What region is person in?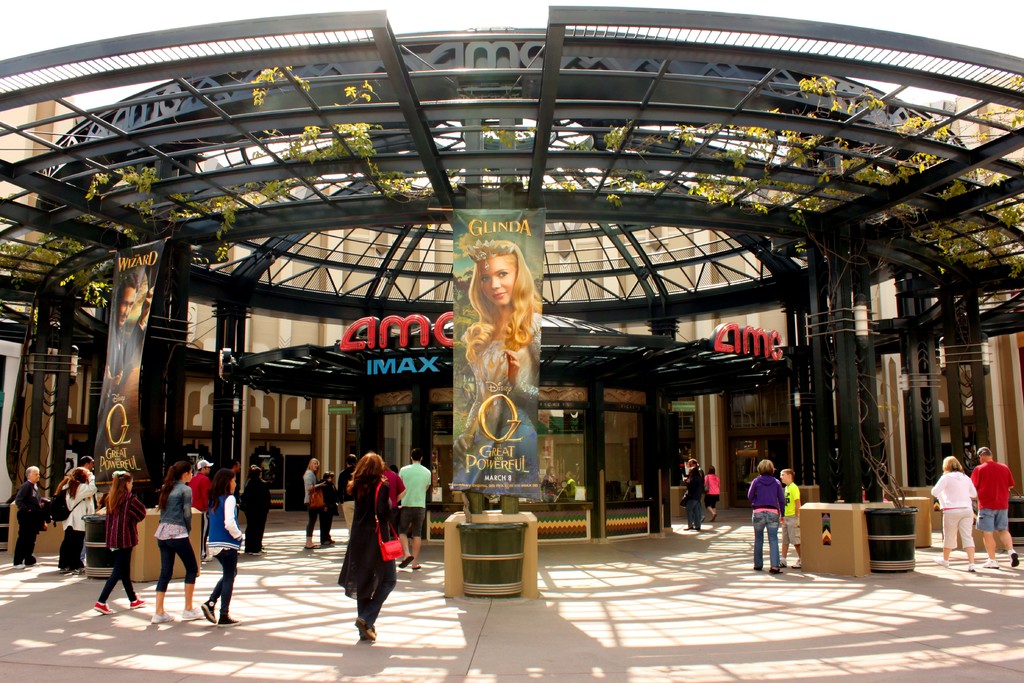
(left=932, top=454, right=972, bottom=572).
